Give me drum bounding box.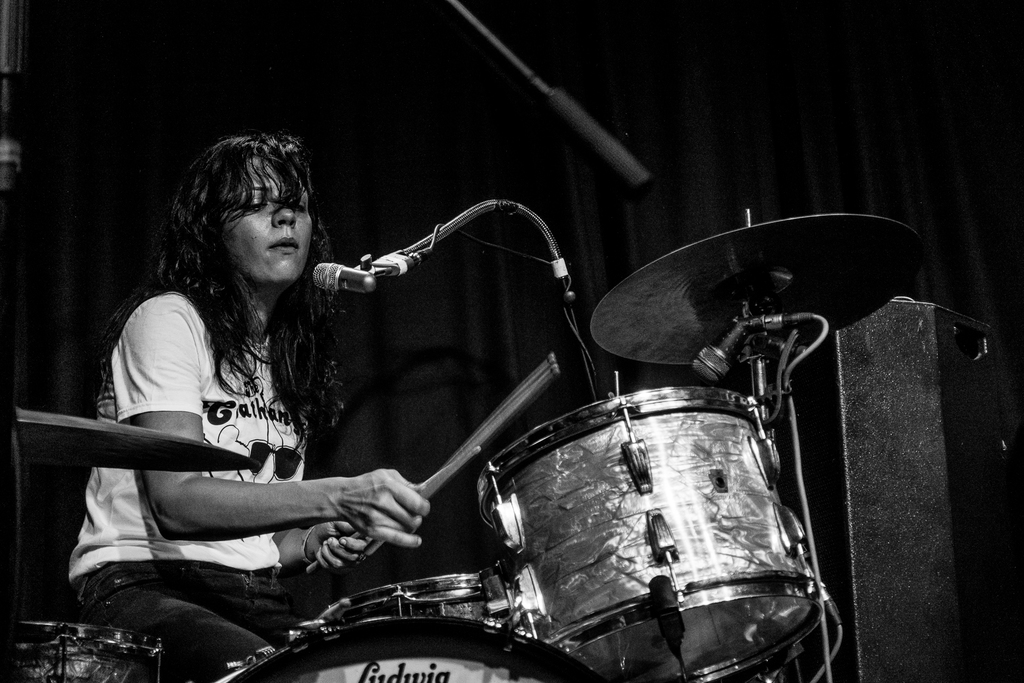
339 573 497 617.
